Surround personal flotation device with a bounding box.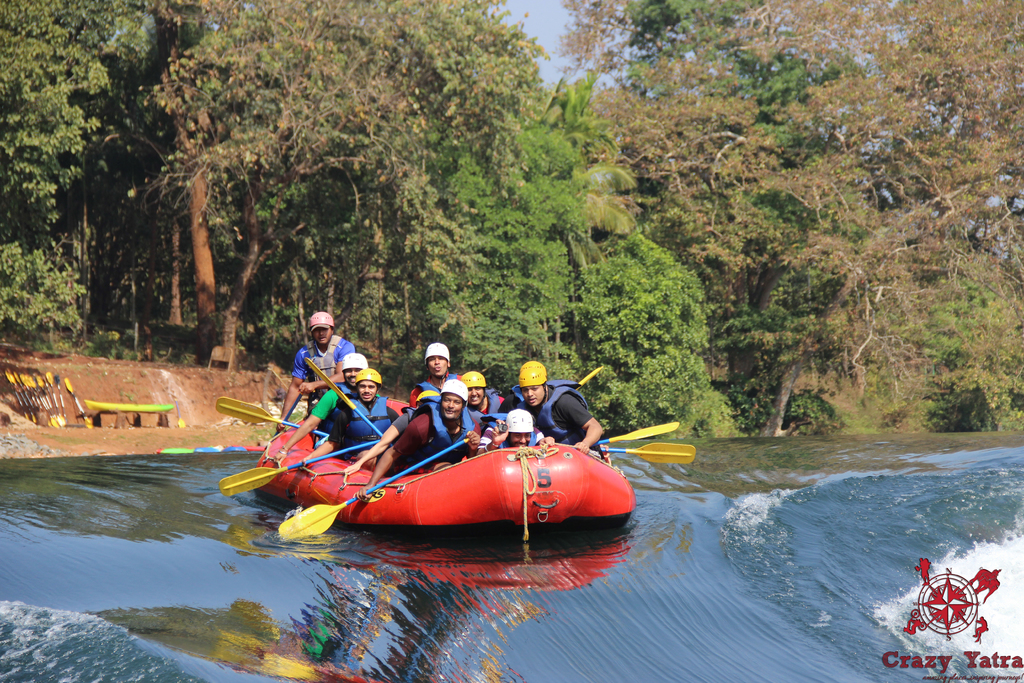
298 331 348 400.
